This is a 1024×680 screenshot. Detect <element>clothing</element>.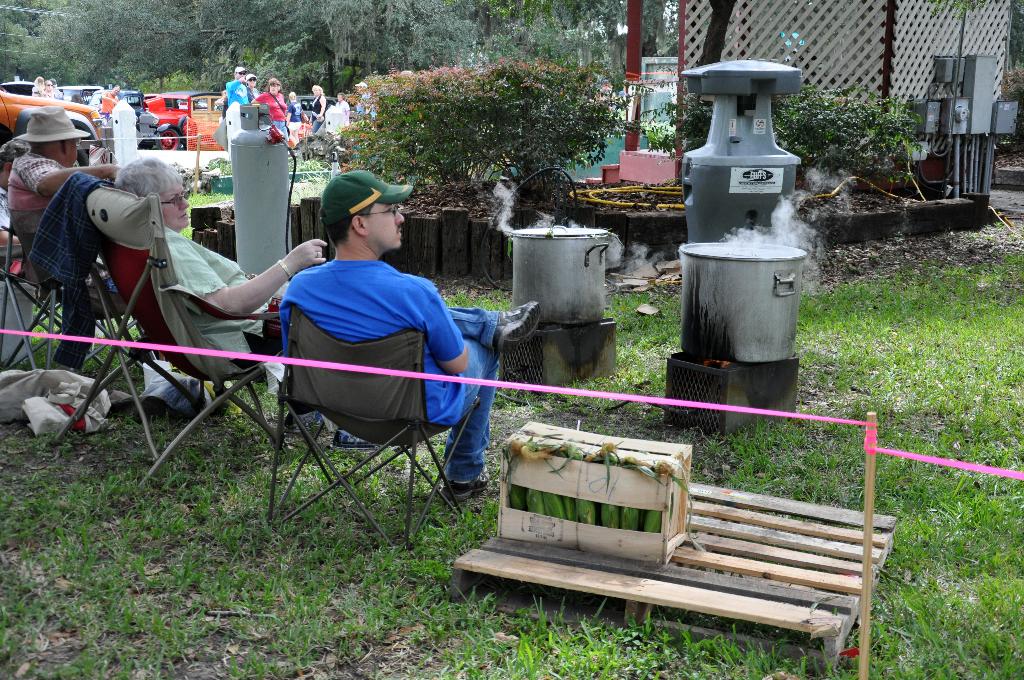
<bbox>154, 227, 281, 376</bbox>.
